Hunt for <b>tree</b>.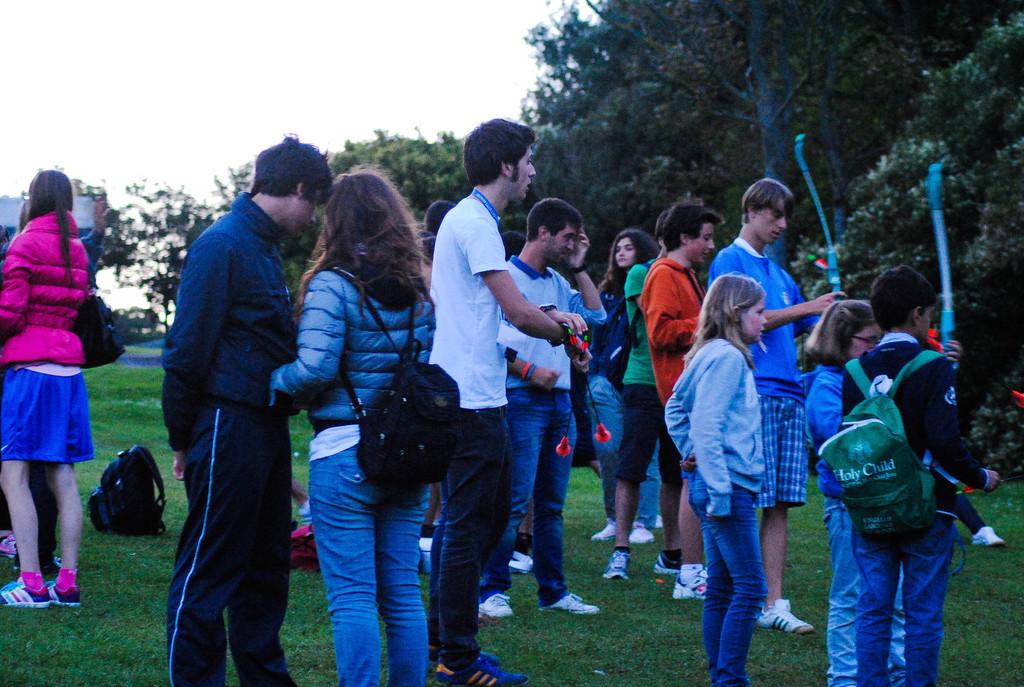
Hunted down at x1=88, y1=159, x2=259, y2=330.
